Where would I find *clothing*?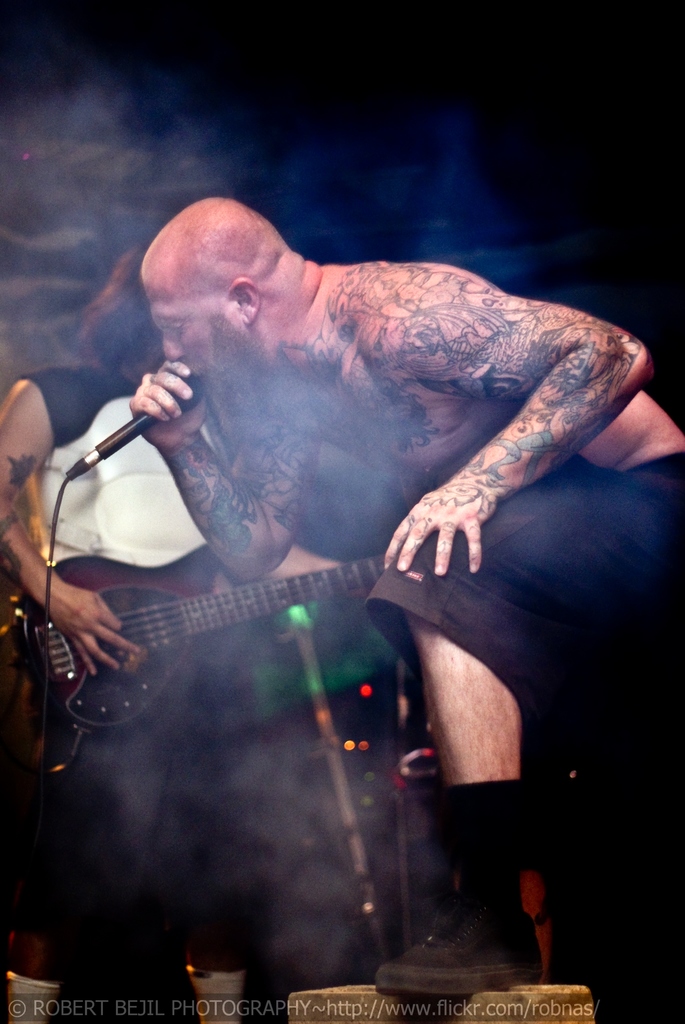
At select_region(364, 454, 679, 716).
